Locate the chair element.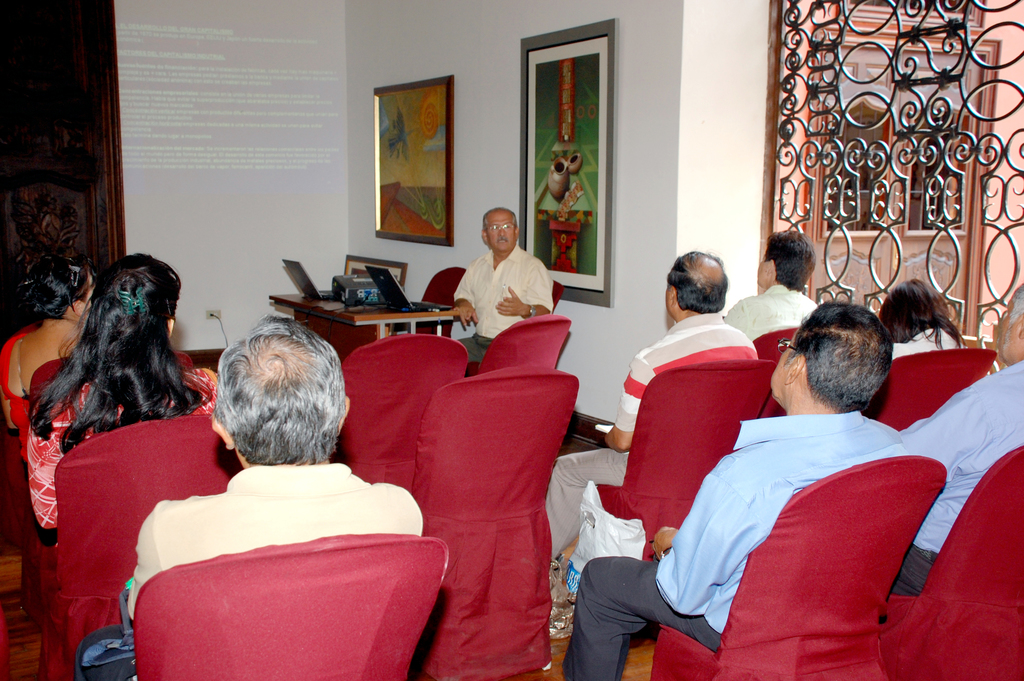
Element bbox: pyautogui.locateOnScreen(22, 418, 224, 680).
